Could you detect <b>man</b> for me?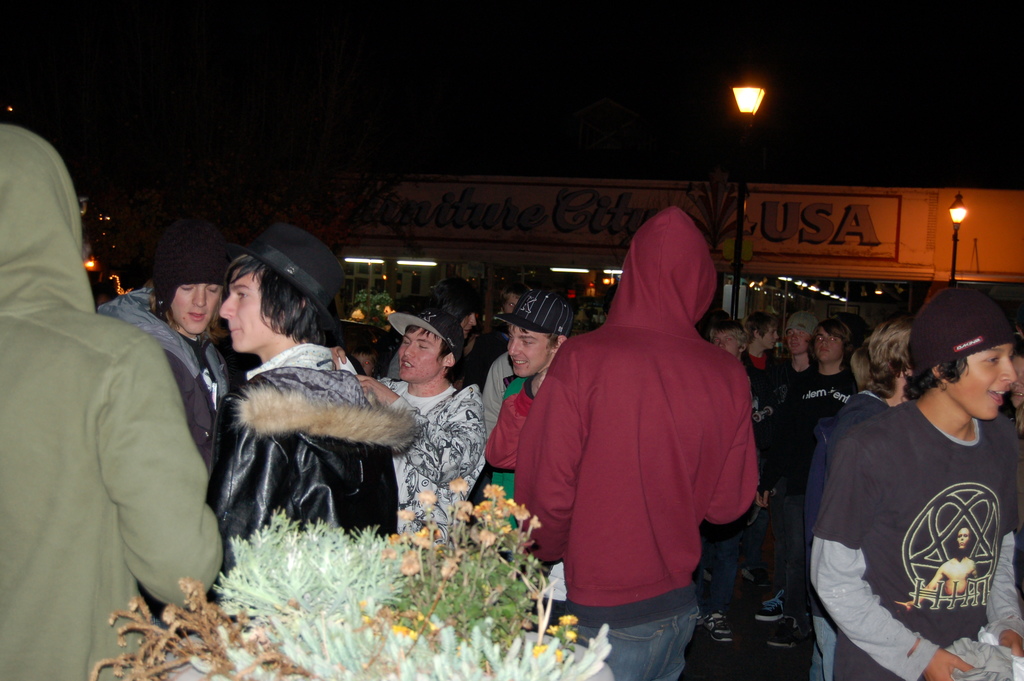
Detection result: <region>102, 228, 246, 461</region>.
